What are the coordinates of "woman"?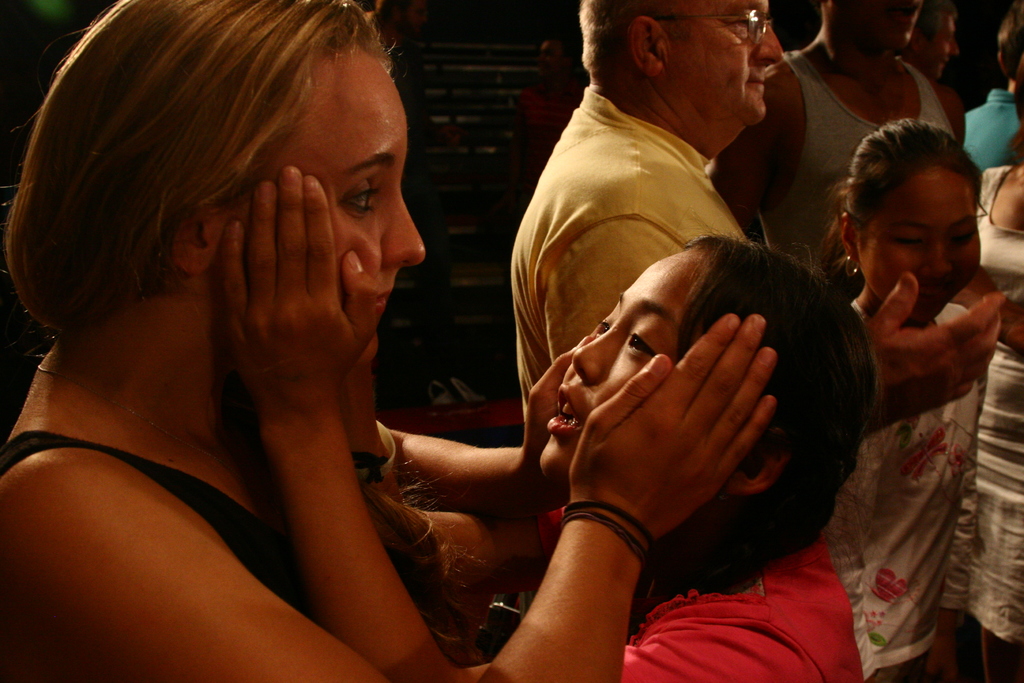
<box>830,122,988,682</box>.
